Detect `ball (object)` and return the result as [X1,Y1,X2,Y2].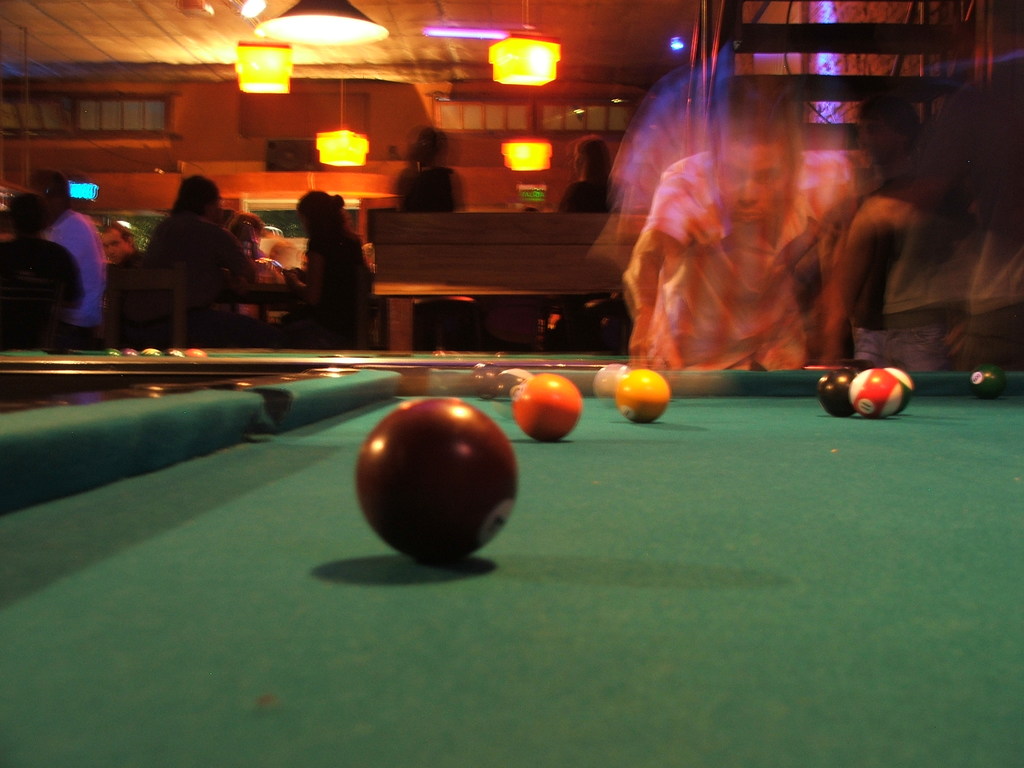
[189,349,209,359].
